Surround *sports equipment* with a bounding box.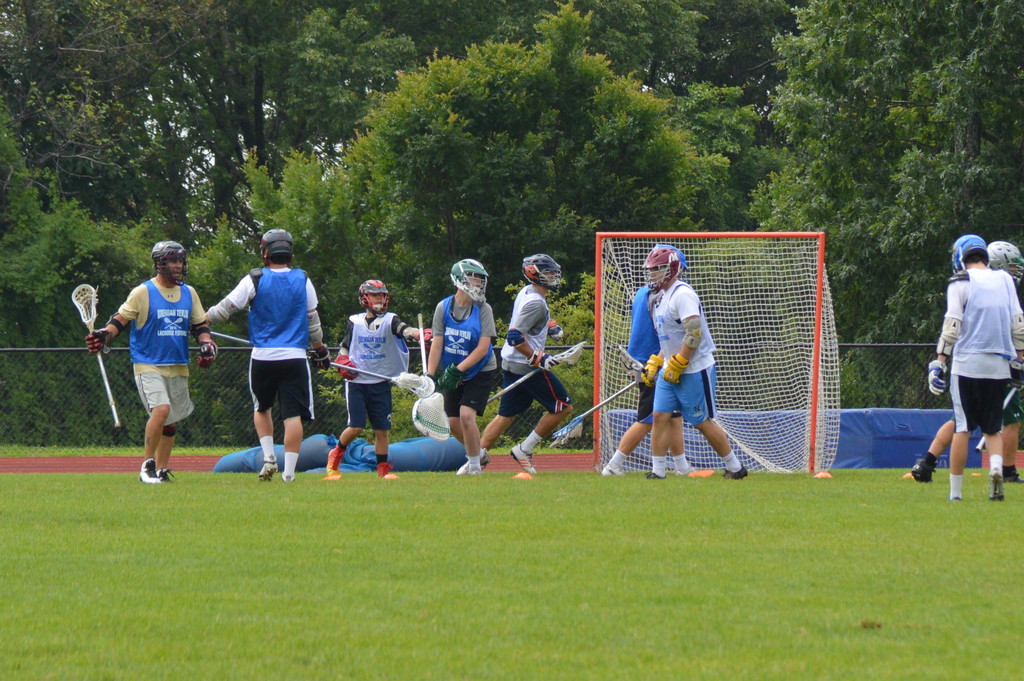
select_region(551, 378, 640, 453).
